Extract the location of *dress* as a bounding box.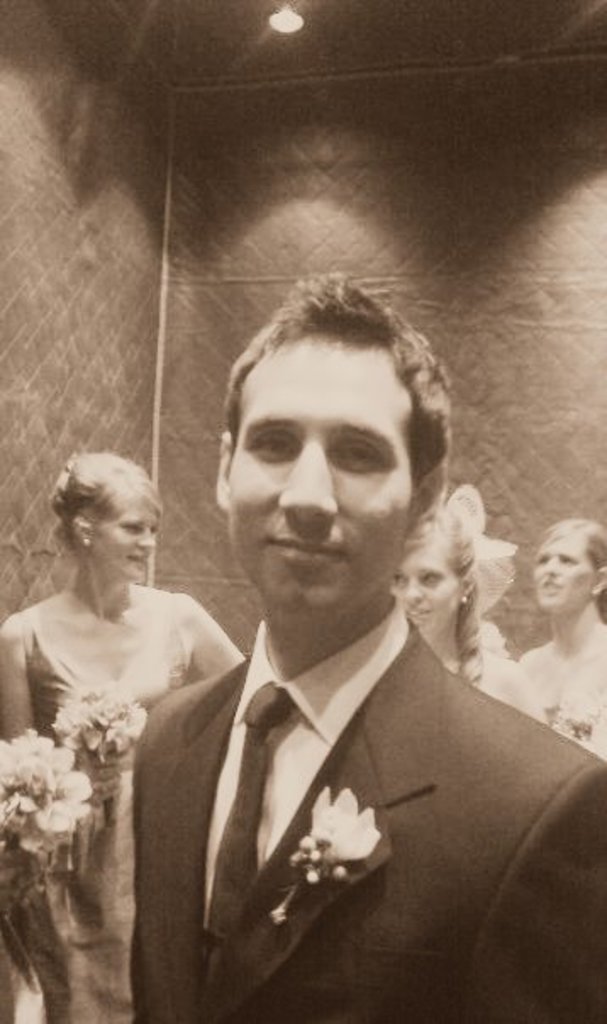
22, 583, 190, 973.
